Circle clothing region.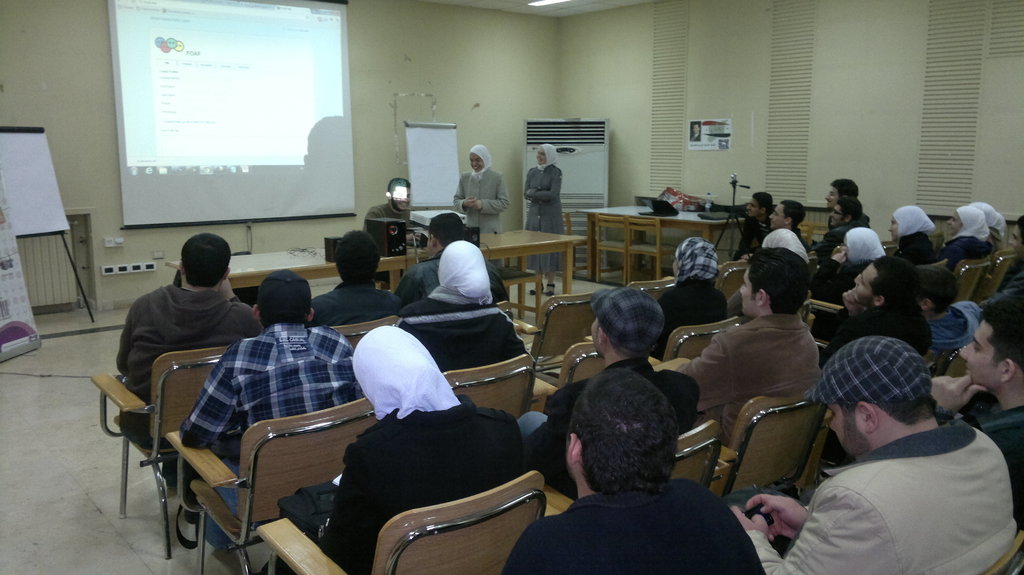
Region: <box>944,233,1003,271</box>.
